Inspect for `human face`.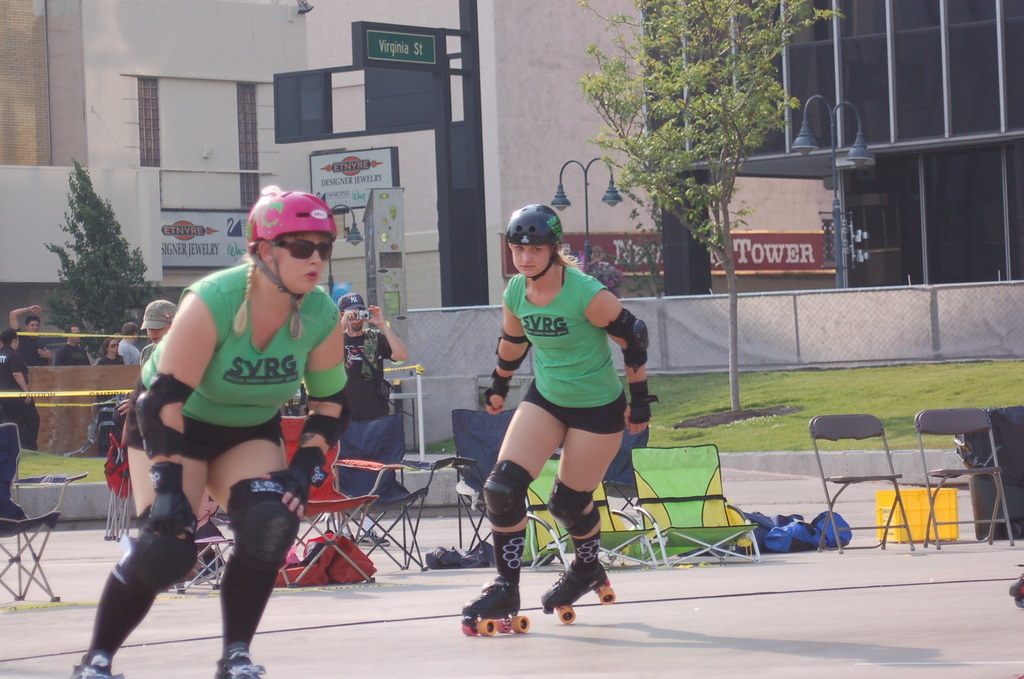
Inspection: select_region(148, 327, 171, 342).
